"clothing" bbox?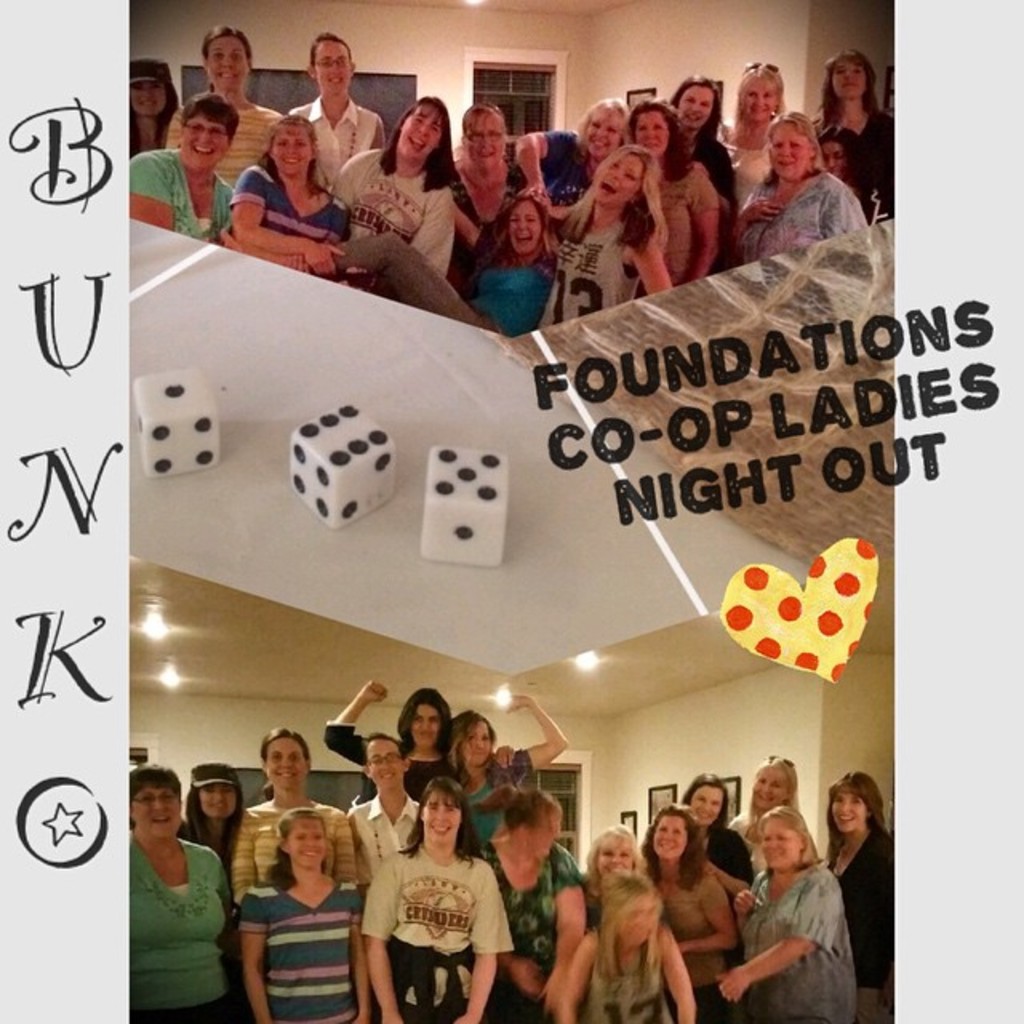
bbox=[349, 790, 427, 888]
